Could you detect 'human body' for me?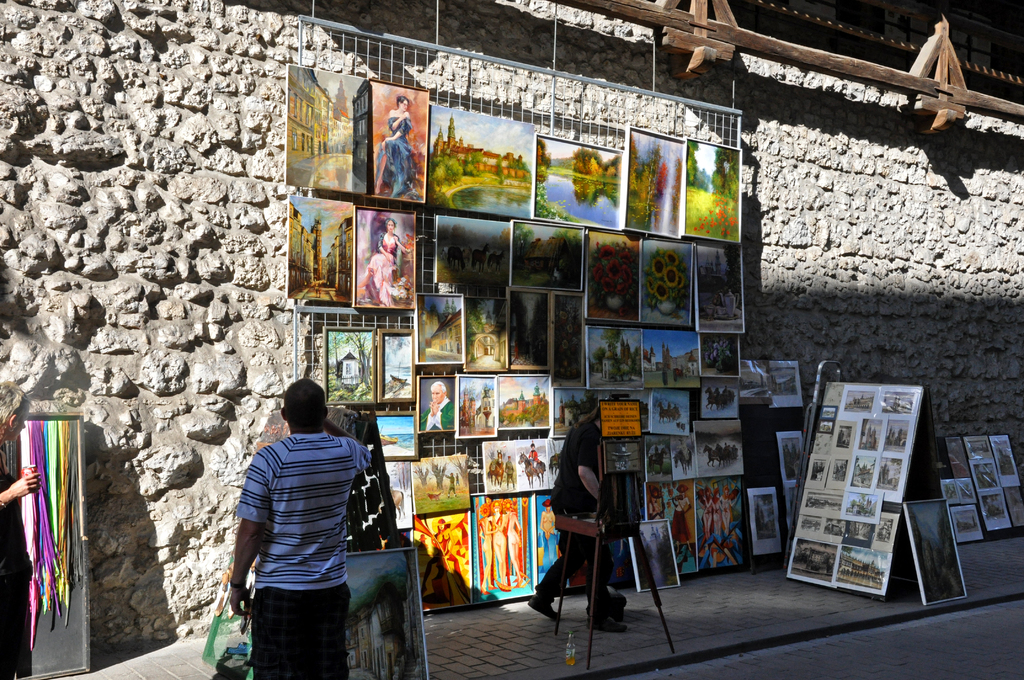
Detection result: 221, 360, 390, 679.
